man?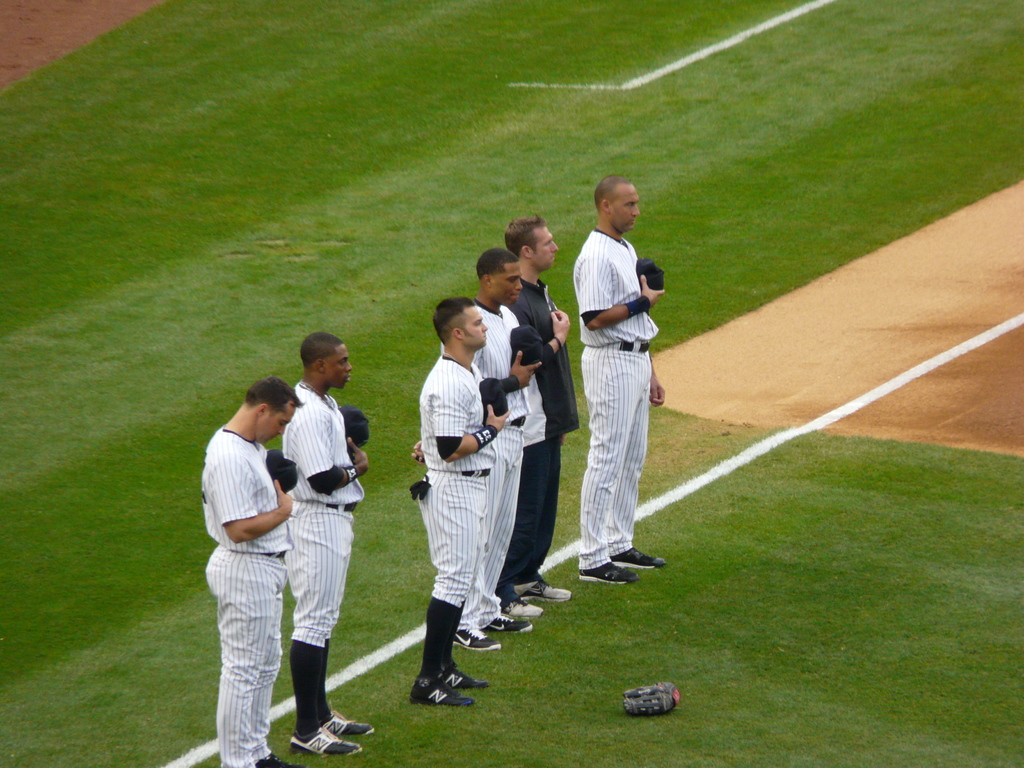
(x1=203, y1=378, x2=307, y2=767)
